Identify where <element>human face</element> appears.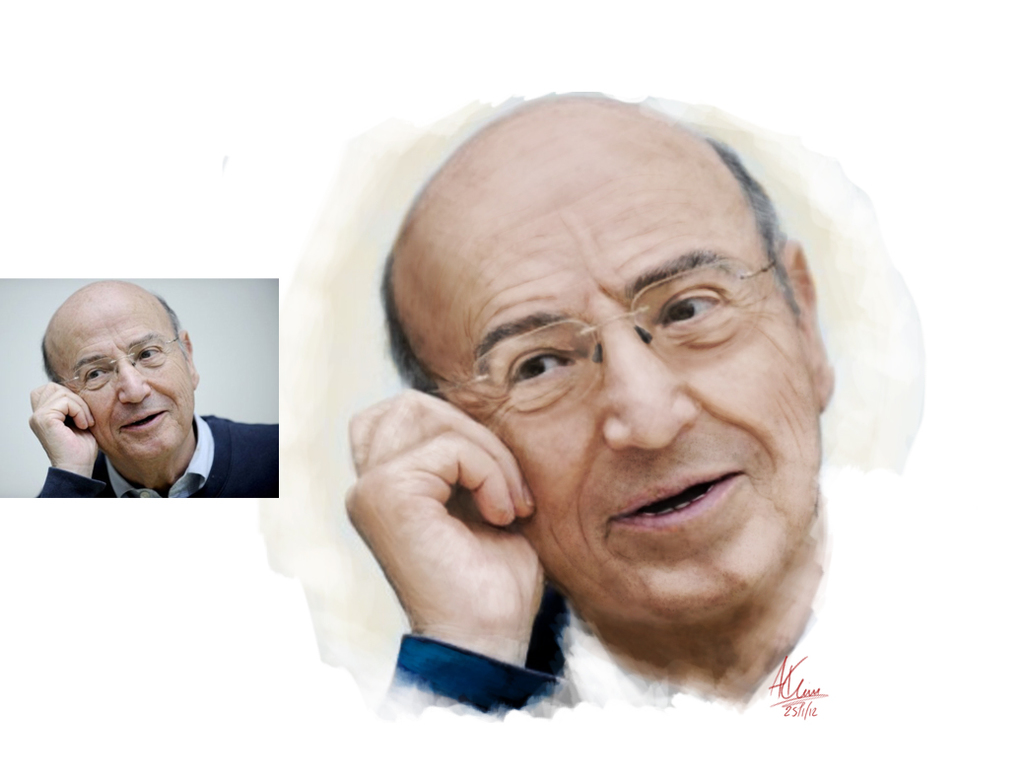
Appears at <bbox>394, 100, 809, 626</bbox>.
